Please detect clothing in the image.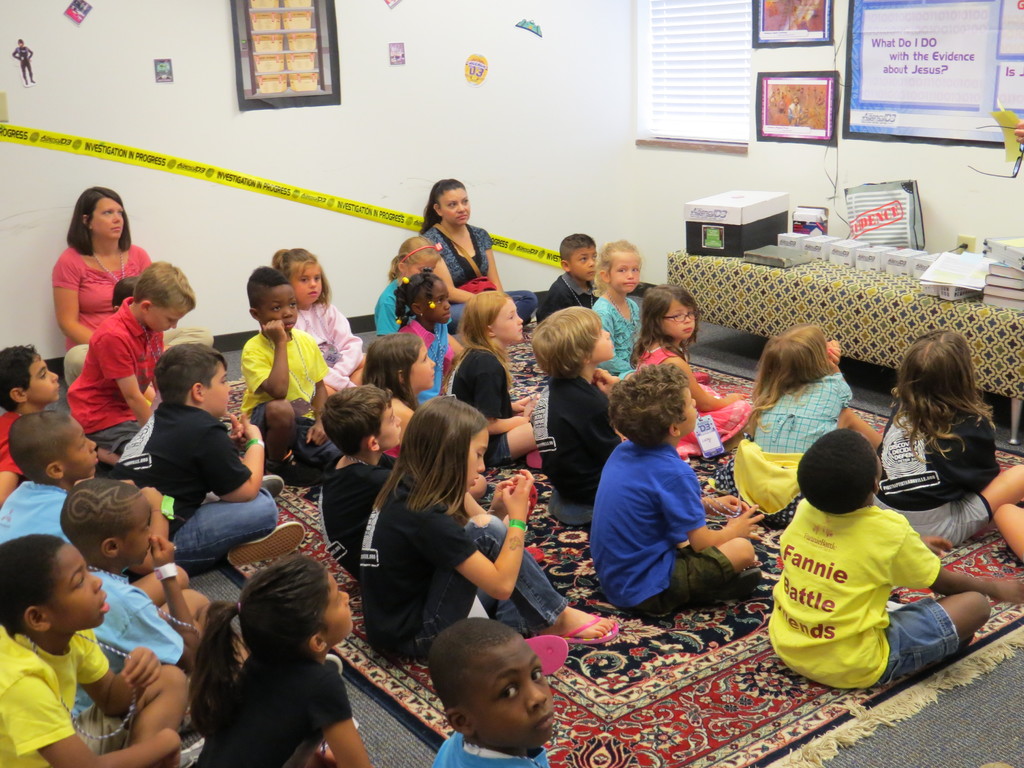
<region>430, 730, 557, 767</region>.
